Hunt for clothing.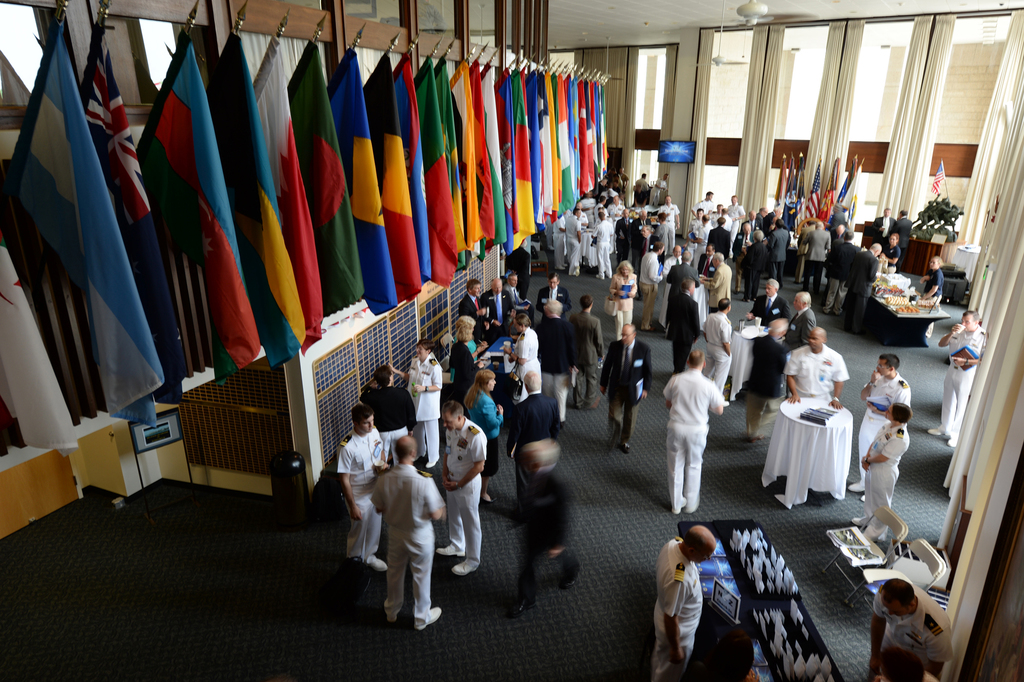
Hunted down at (x1=630, y1=214, x2=652, y2=252).
